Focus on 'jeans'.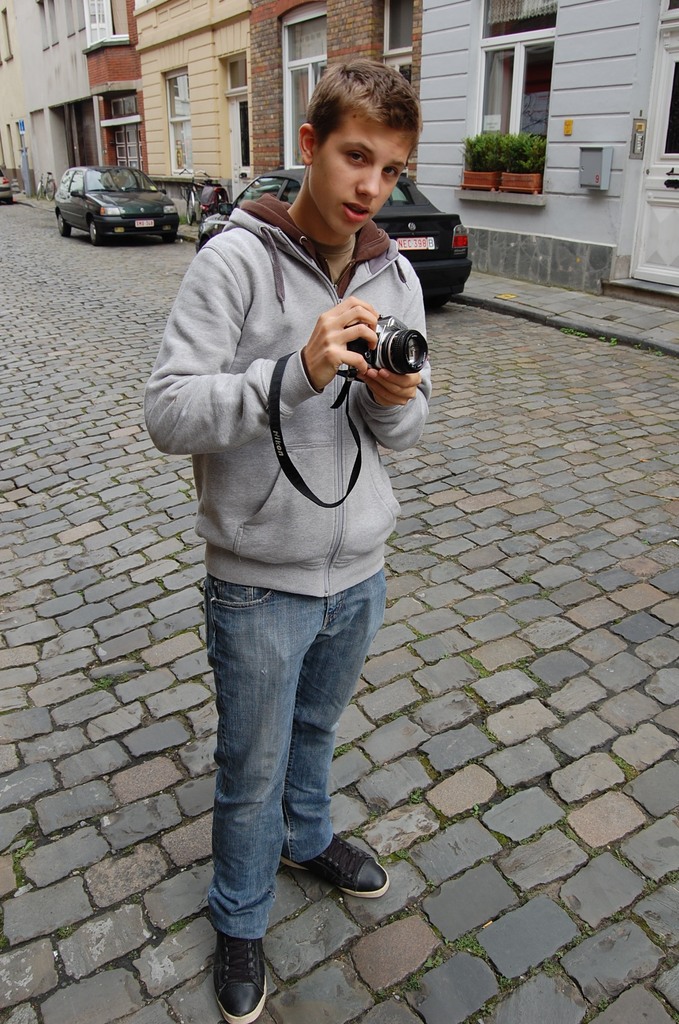
Focused at {"left": 181, "top": 564, "right": 391, "bottom": 953}.
